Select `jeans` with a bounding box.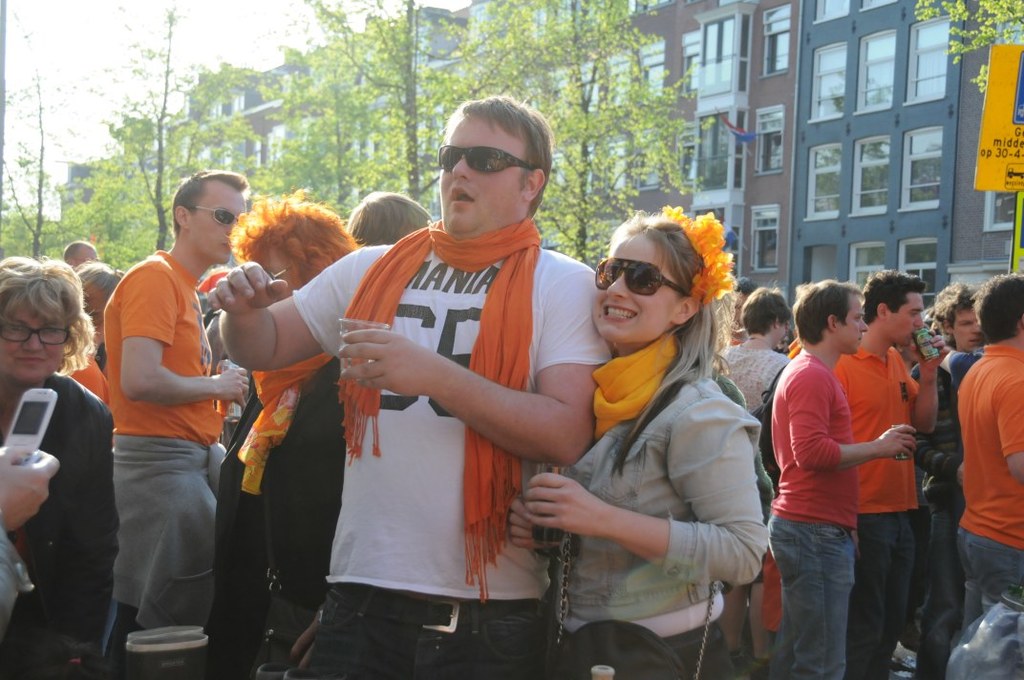
(x1=948, y1=531, x2=1021, y2=649).
